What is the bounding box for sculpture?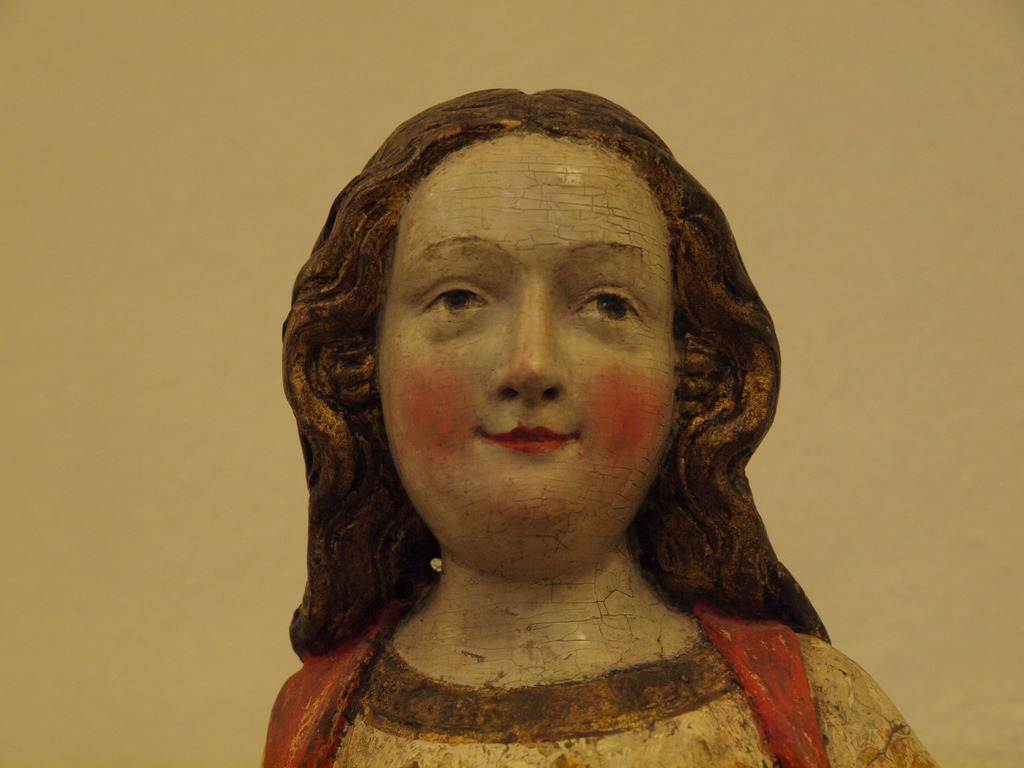
bbox=[253, 101, 892, 758].
